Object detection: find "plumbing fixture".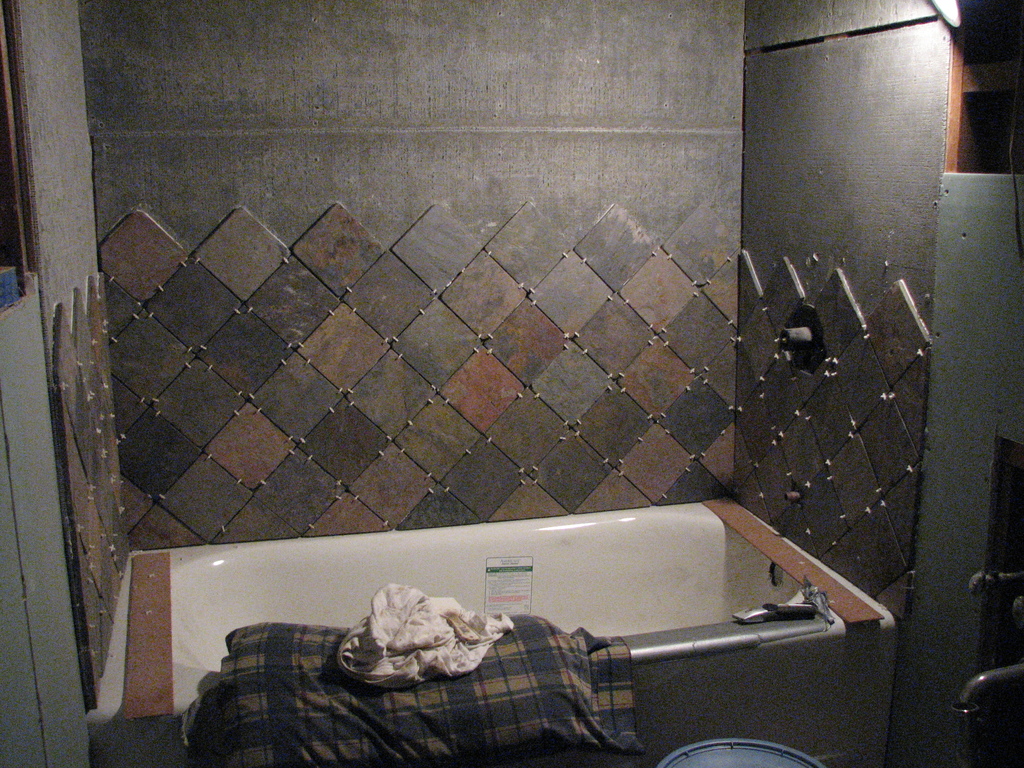
Rect(947, 659, 1023, 723).
